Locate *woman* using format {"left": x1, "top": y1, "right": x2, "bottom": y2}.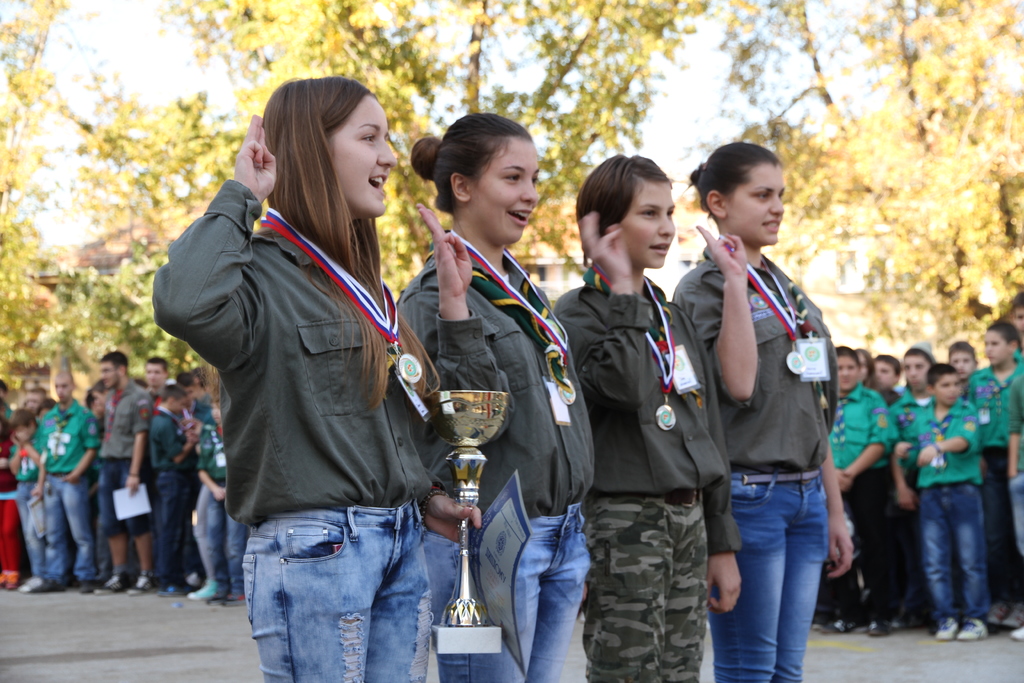
{"left": 152, "top": 69, "right": 490, "bottom": 682}.
